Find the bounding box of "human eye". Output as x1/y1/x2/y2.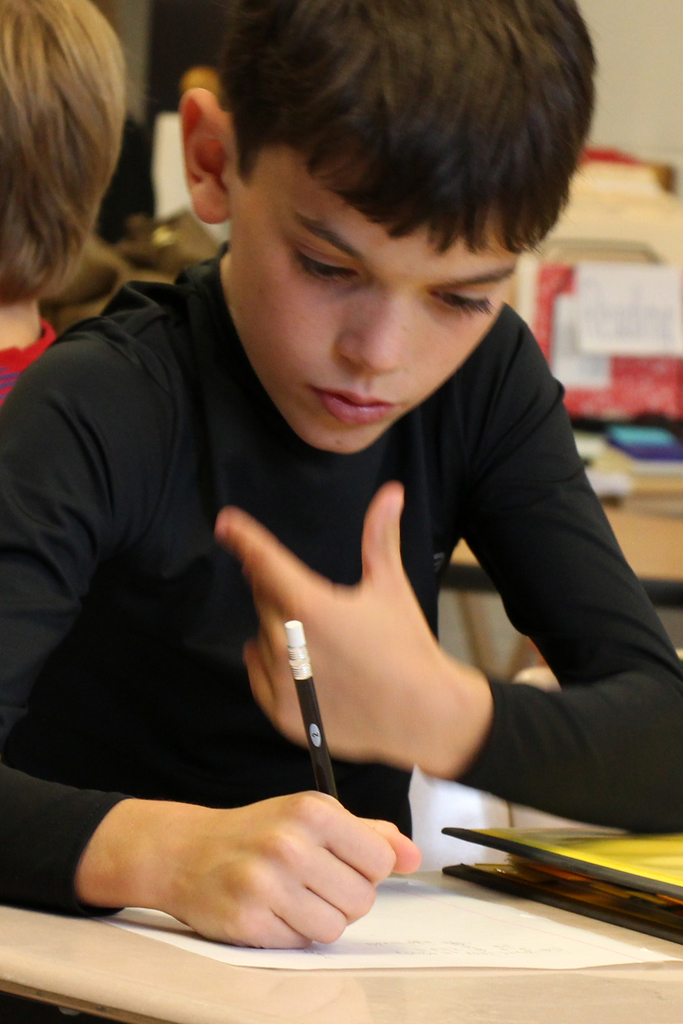
286/241/363/285.
